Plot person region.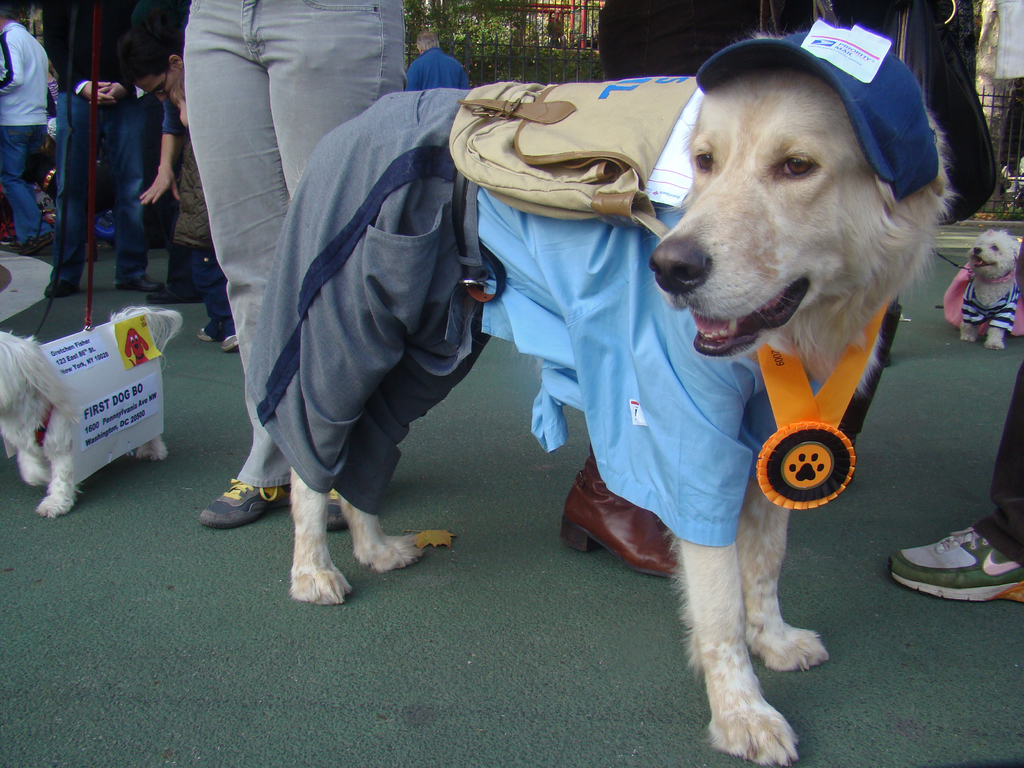
Plotted at region(0, 0, 52, 258).
